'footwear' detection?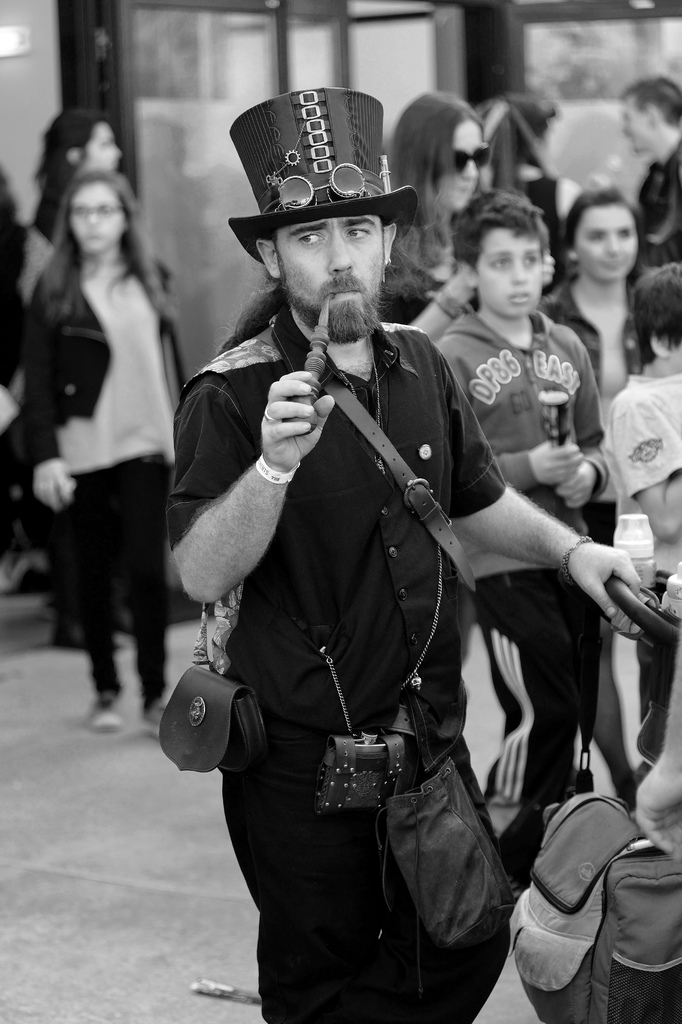
bbox(139, 690, 166, 726)
